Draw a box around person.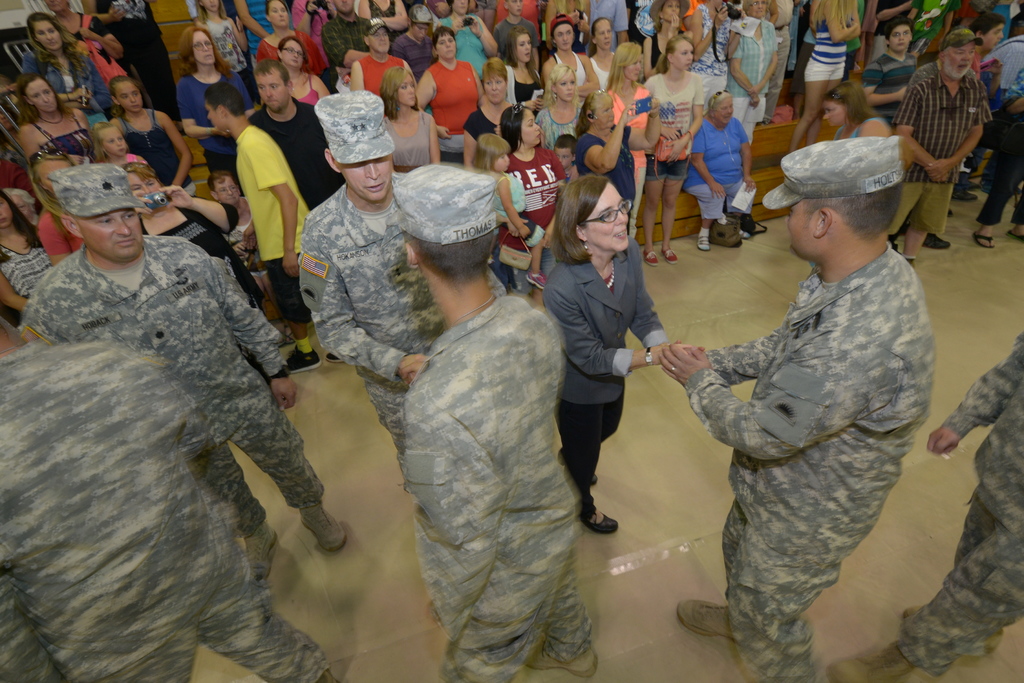
655, 146, 935, 682.
